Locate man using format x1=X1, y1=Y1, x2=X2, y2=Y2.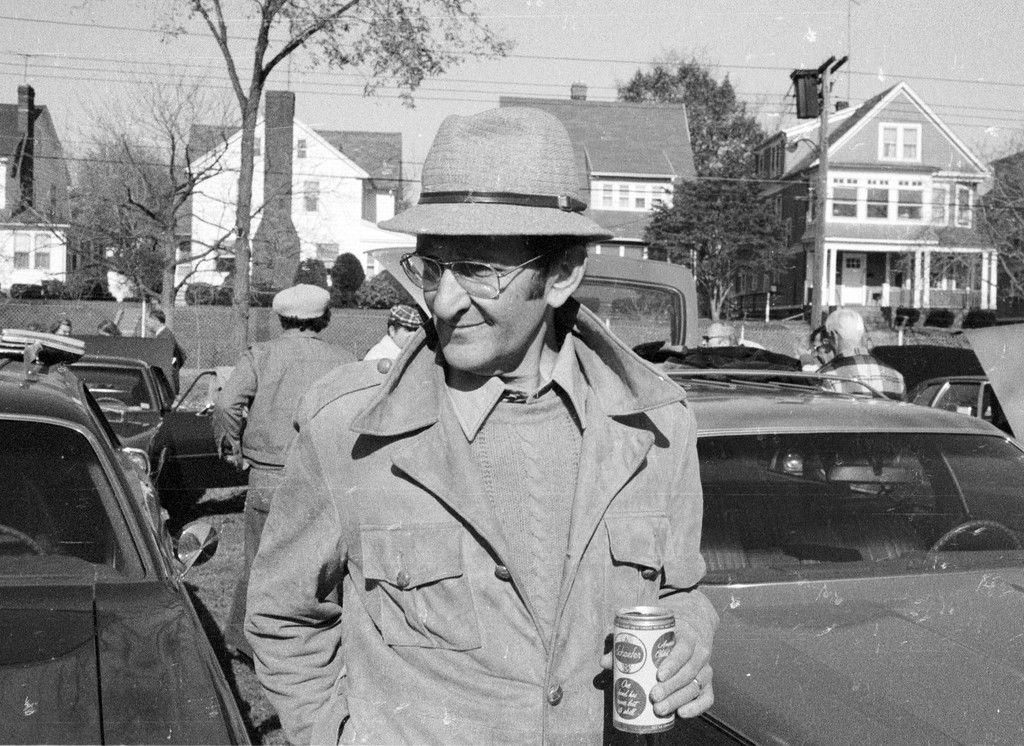
x1=211, y1=284, x2=362, y2=662.
